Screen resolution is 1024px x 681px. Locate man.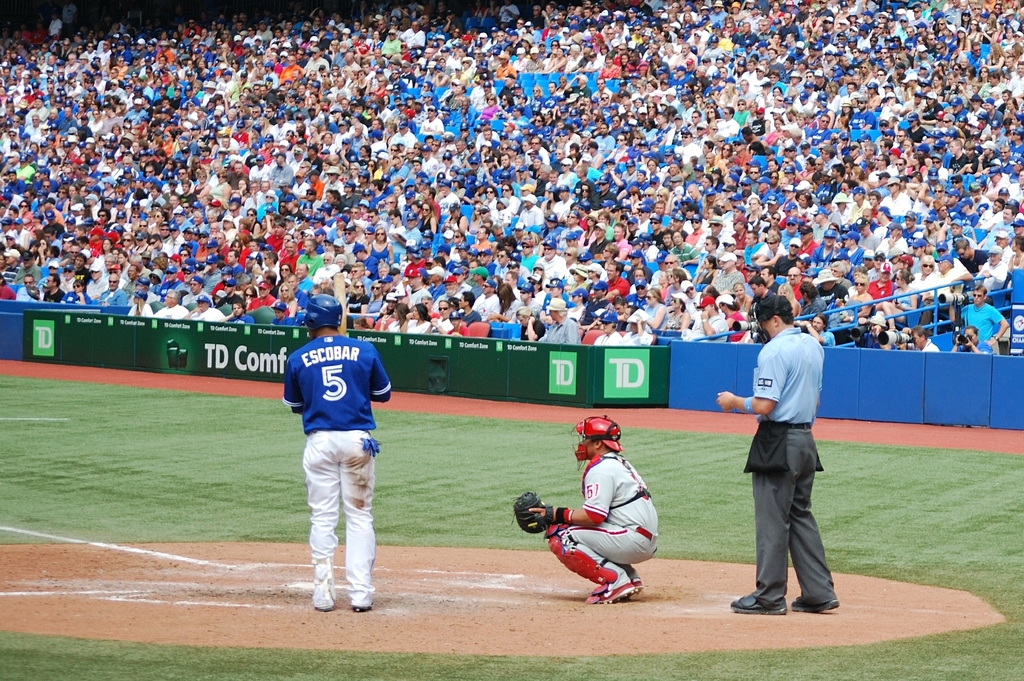
l=17, t=273, r=36, b=302.
